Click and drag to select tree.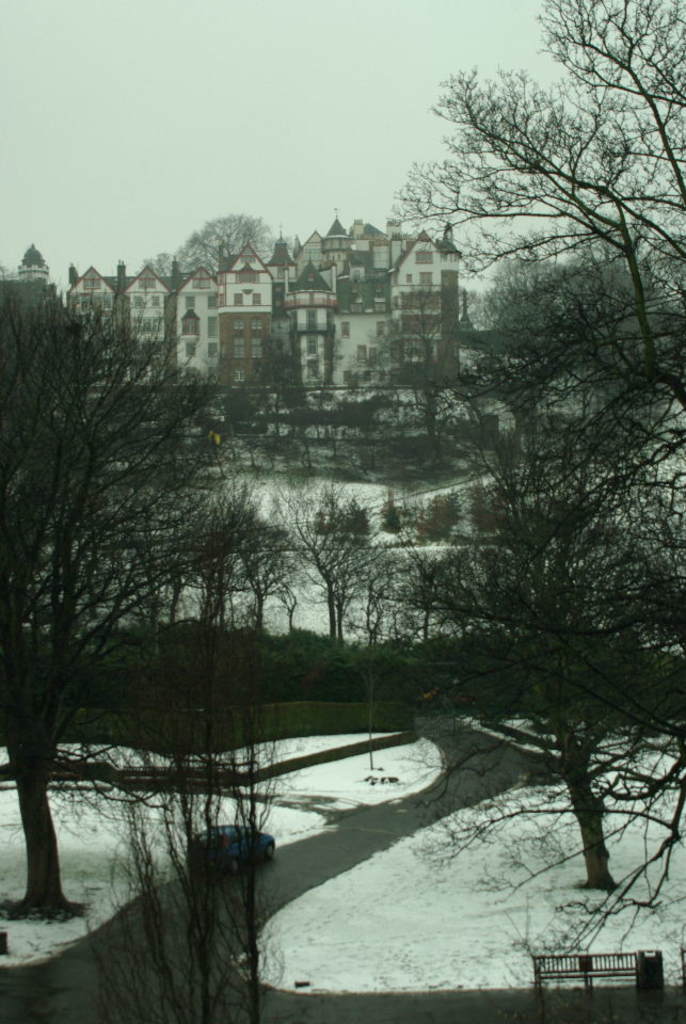
Selection: {"left": 380, "top": 0, "right": 685, "bottom": 402}.
